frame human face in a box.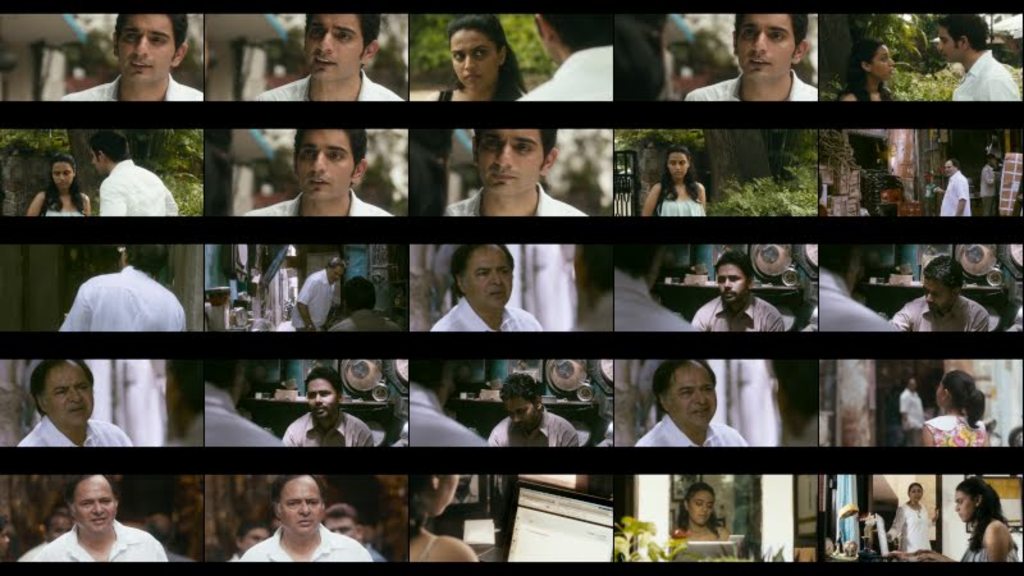
bbox(324, 261, 343, 284).
